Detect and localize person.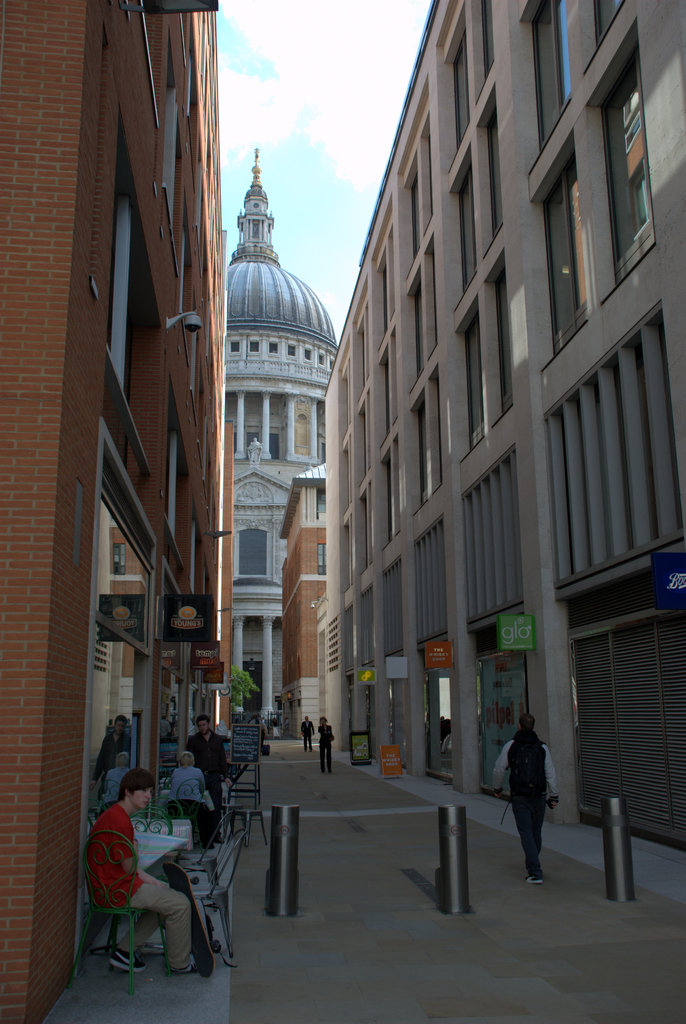
Localized at <bbox>83, 764, 198, 976</bbox>.
